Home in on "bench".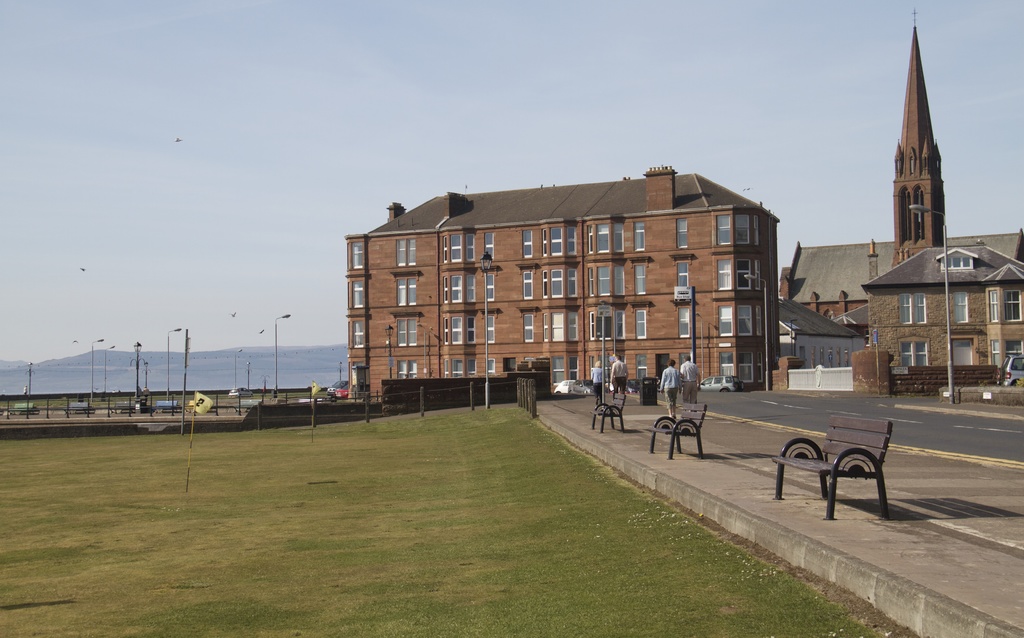
Homed in at bbox=[111, 400, 137, 413].
